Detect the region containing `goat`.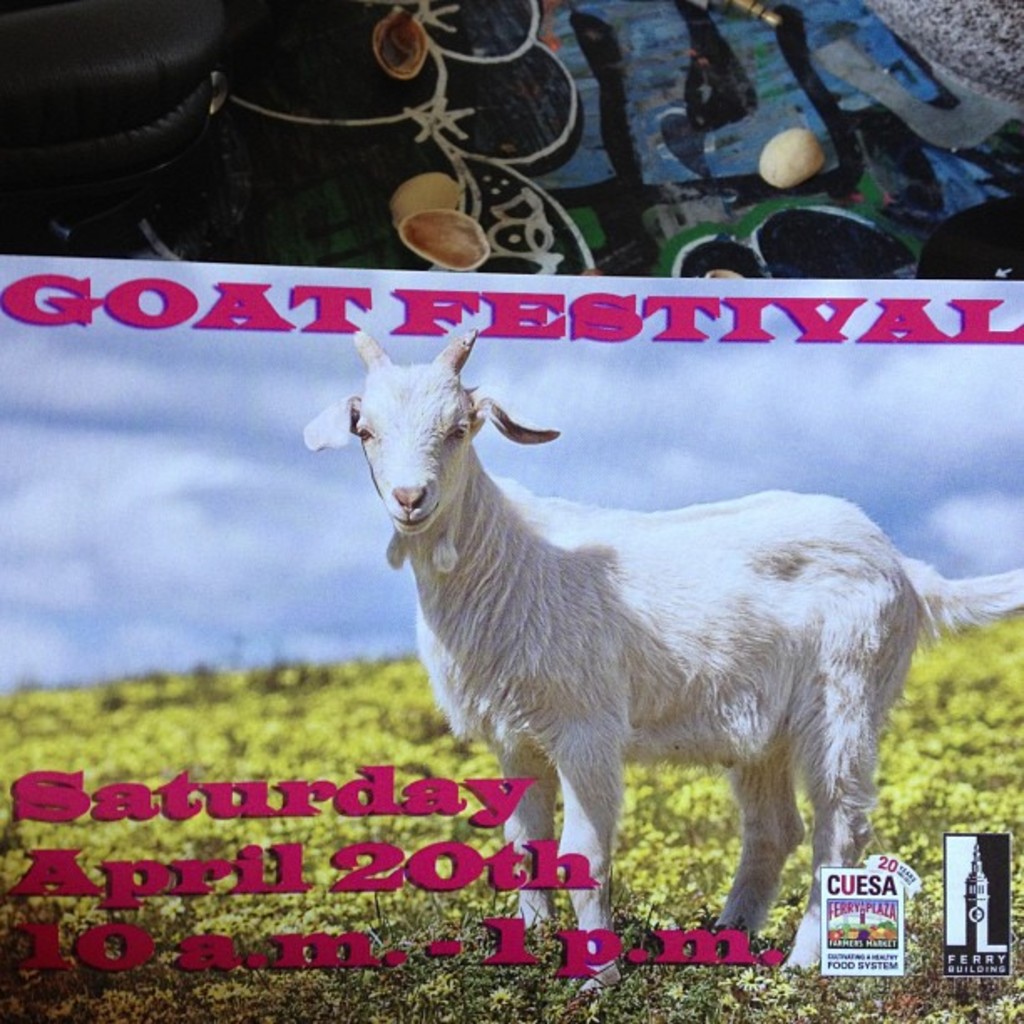
x1=284 y1=316 x2=1022 y2=969.
